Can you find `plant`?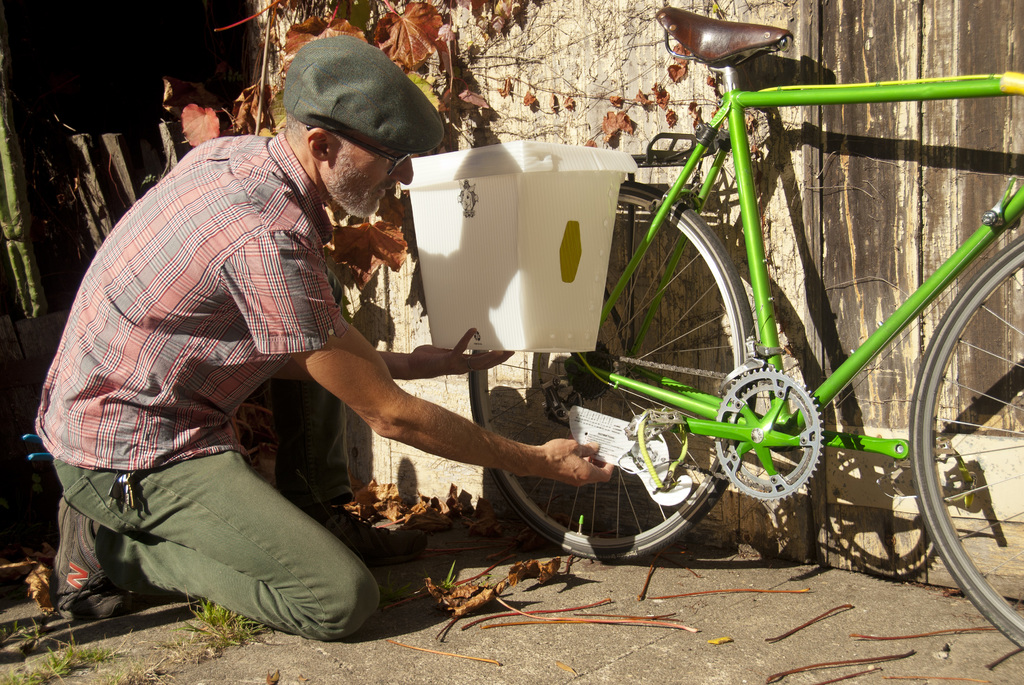
Yes, bounding box: detection(105, 649, 199, 683).
